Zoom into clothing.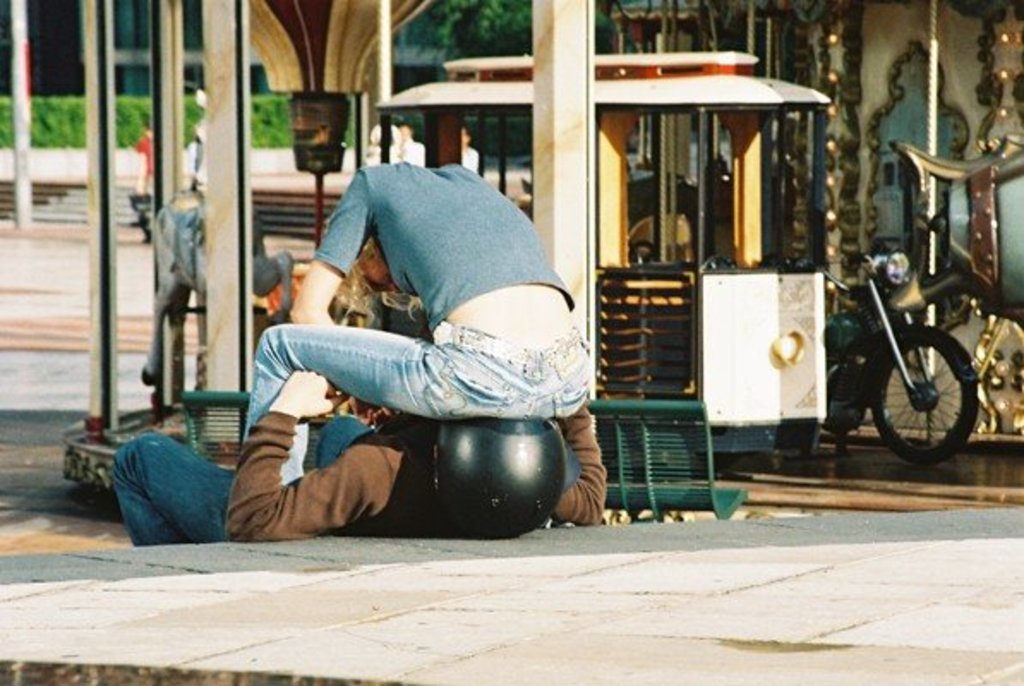
Zoom target: bbox=(259, 129, 604, 539).
